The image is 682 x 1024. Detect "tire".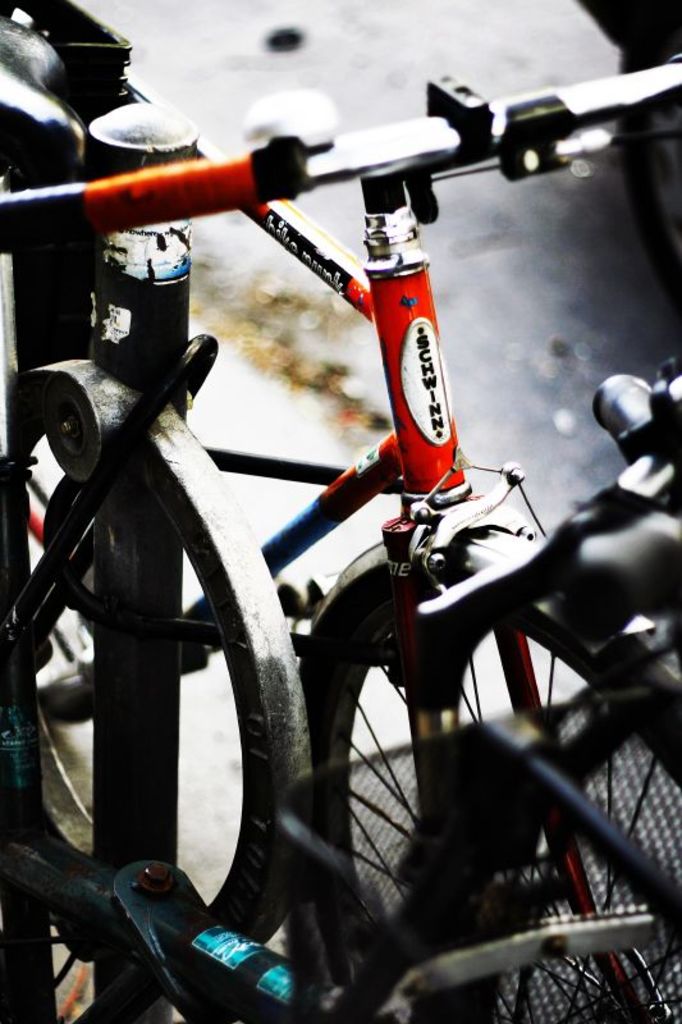
Detection: <box>288,548,681,1014</box>.
